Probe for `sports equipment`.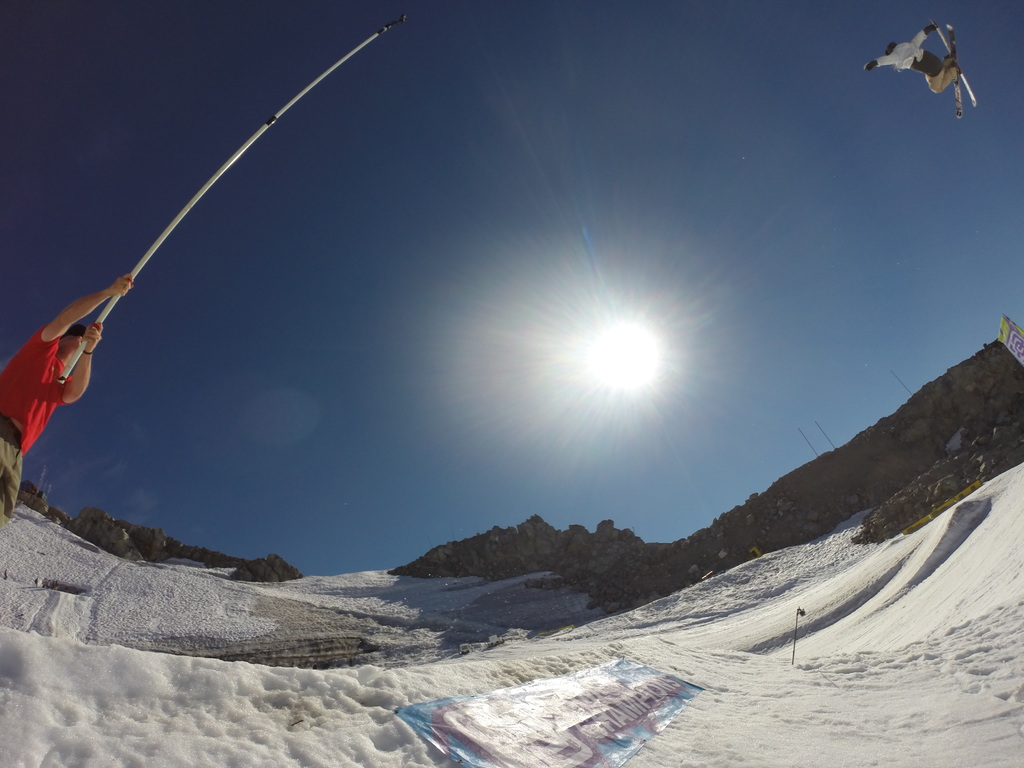
Probe result: [927,19,980,118].
